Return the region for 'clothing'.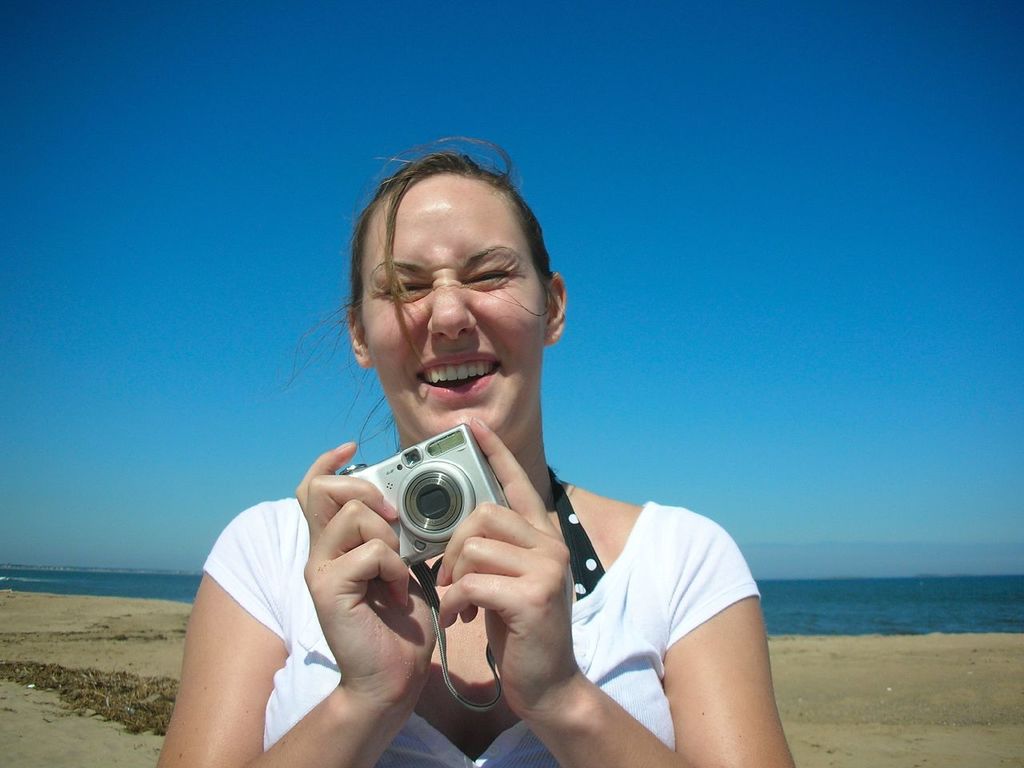
<bbox>197, 471, 778, 767</bbox>.
